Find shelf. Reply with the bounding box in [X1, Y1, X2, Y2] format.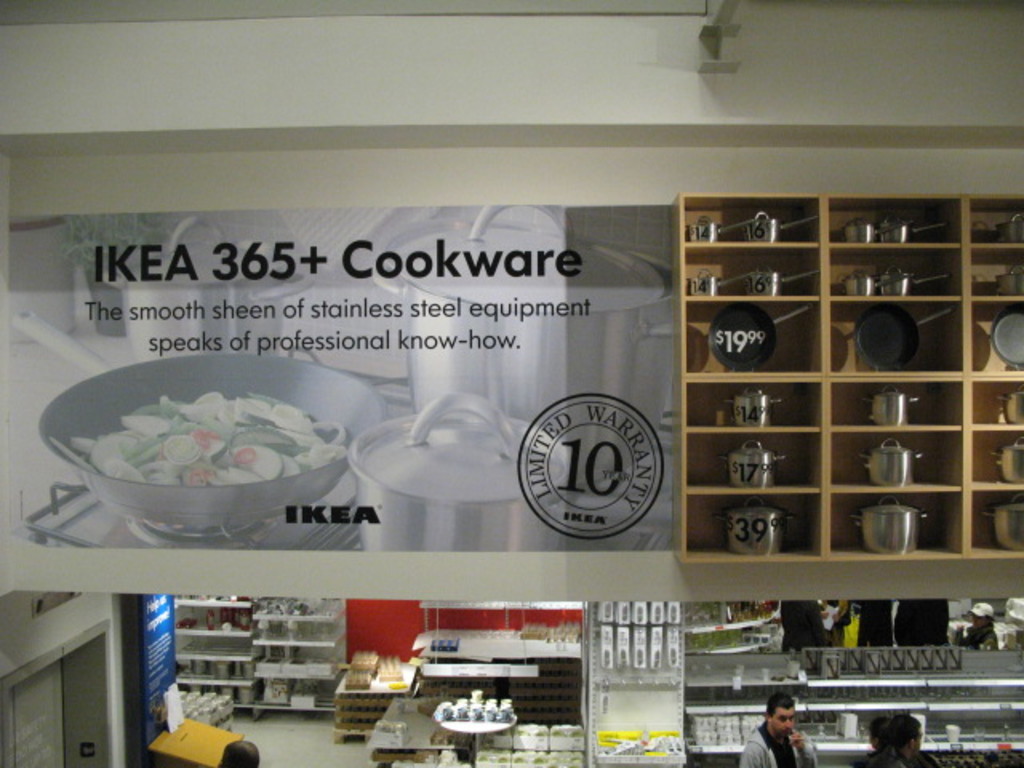
[830, 381, 957, 424].
